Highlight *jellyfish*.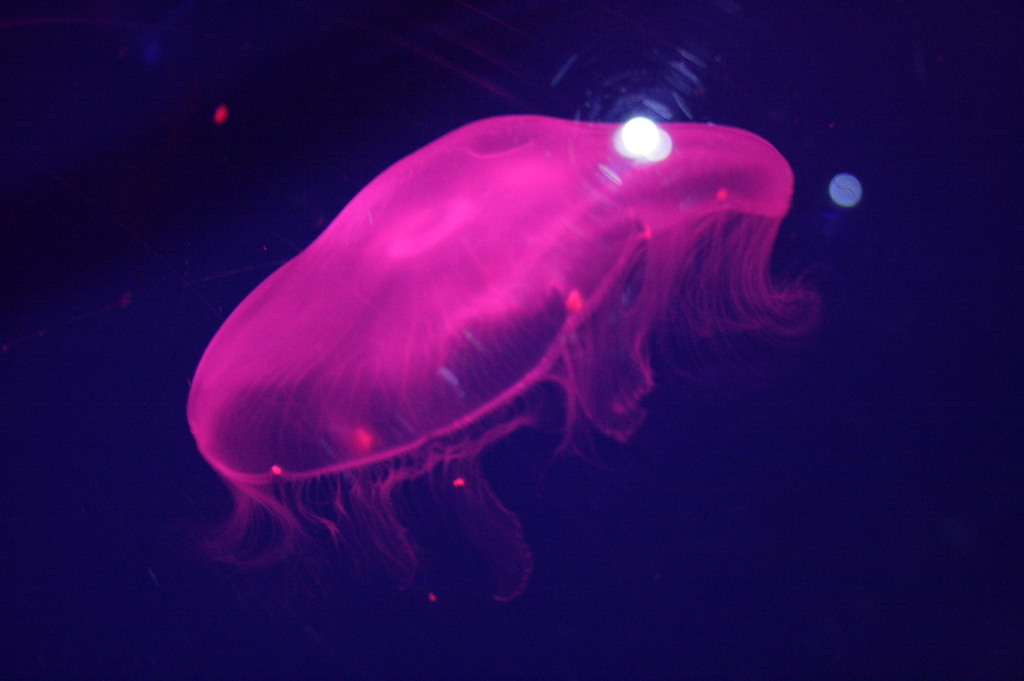
Highlighted region: 184, 106, 822, 607.
